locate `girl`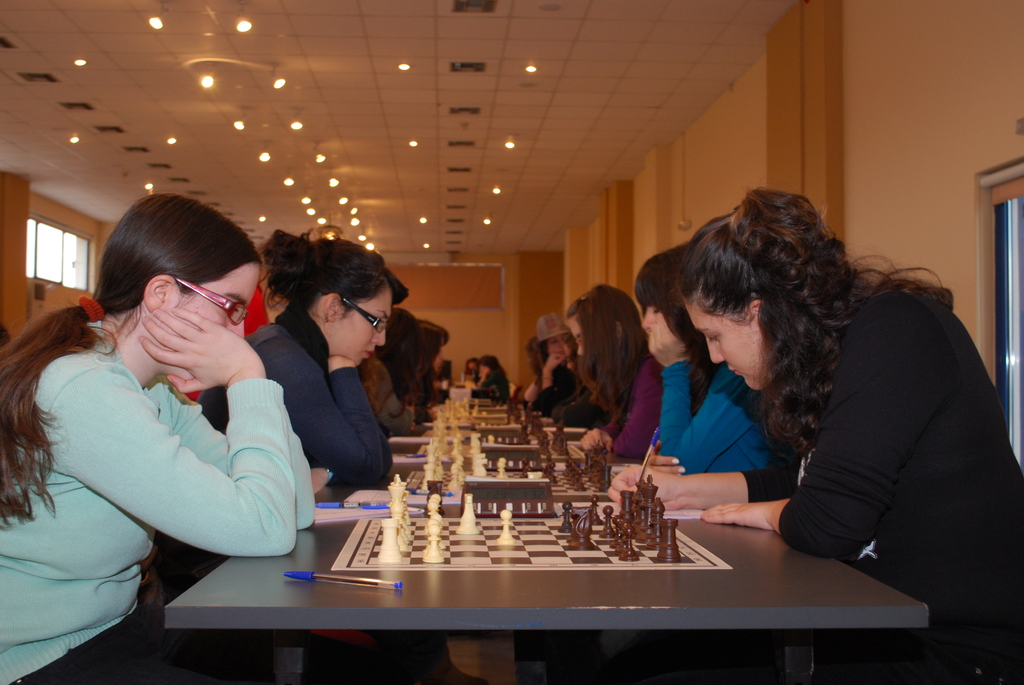
bbox=(0, 191, 319, 684)
